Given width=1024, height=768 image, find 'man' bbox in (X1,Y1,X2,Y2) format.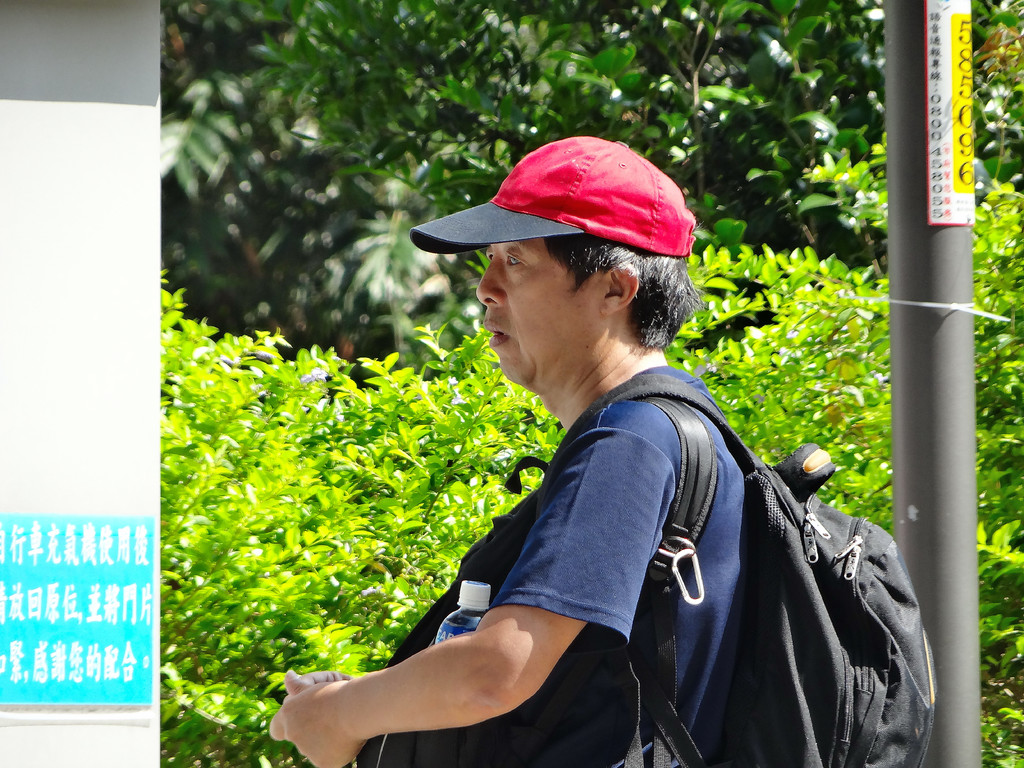
(324,164,912,766).
